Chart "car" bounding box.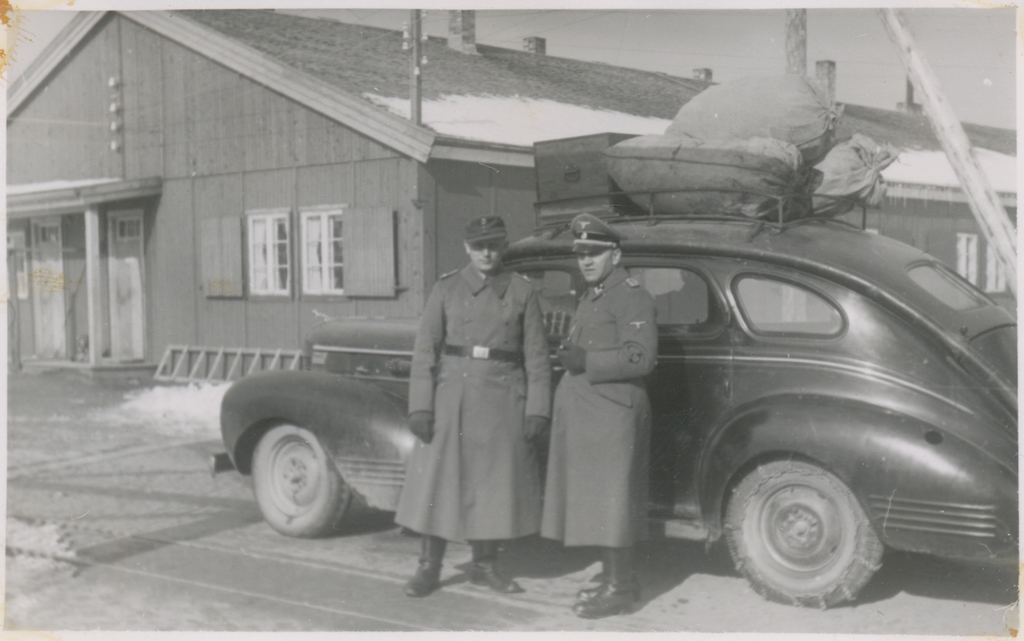
Charted: {"left": 231, "top": 170, "right": 1012, "bottom": 604}.
